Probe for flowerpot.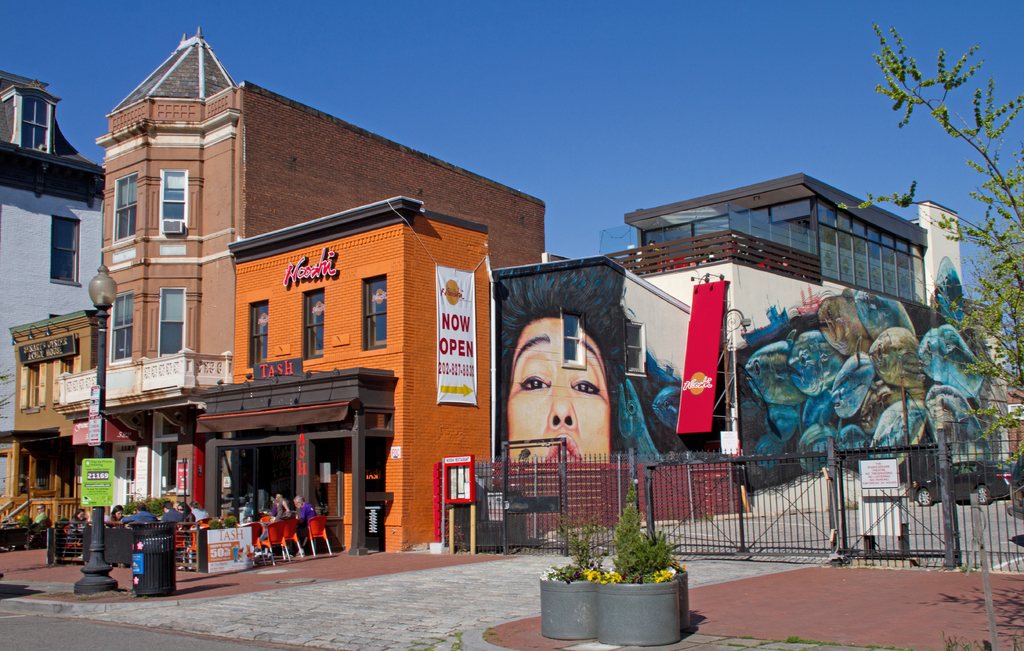
Probe result: [left=534, top=574, right=604, bottom=644].
